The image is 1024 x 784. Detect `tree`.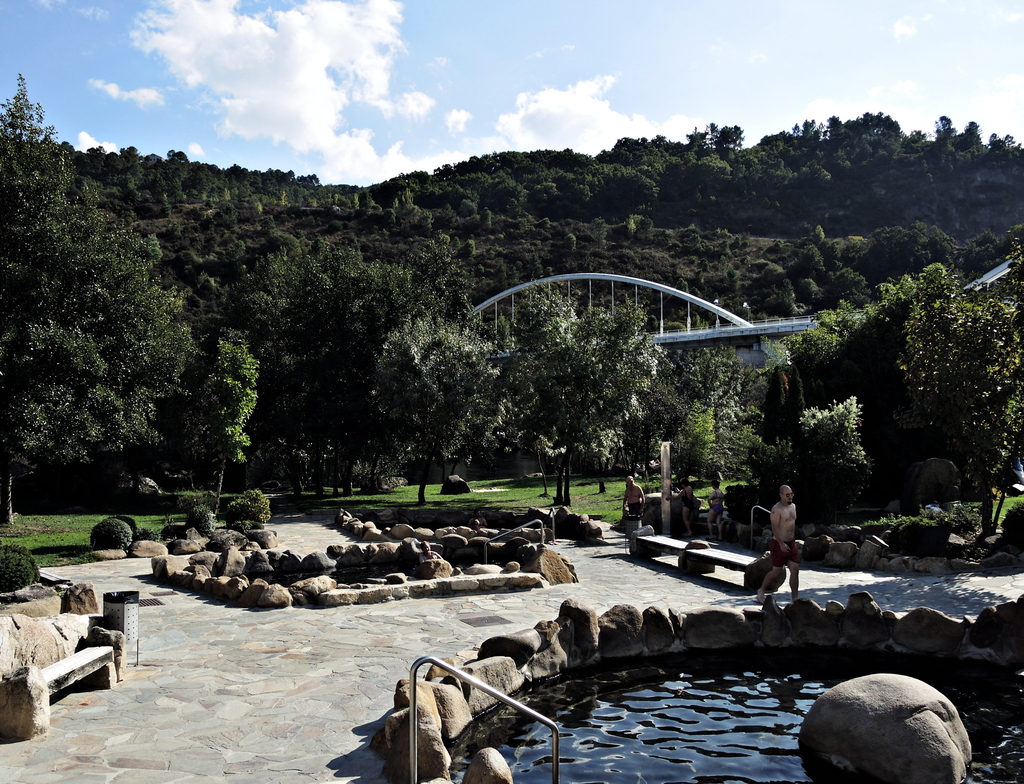
Detection: (742,395,869,548).
